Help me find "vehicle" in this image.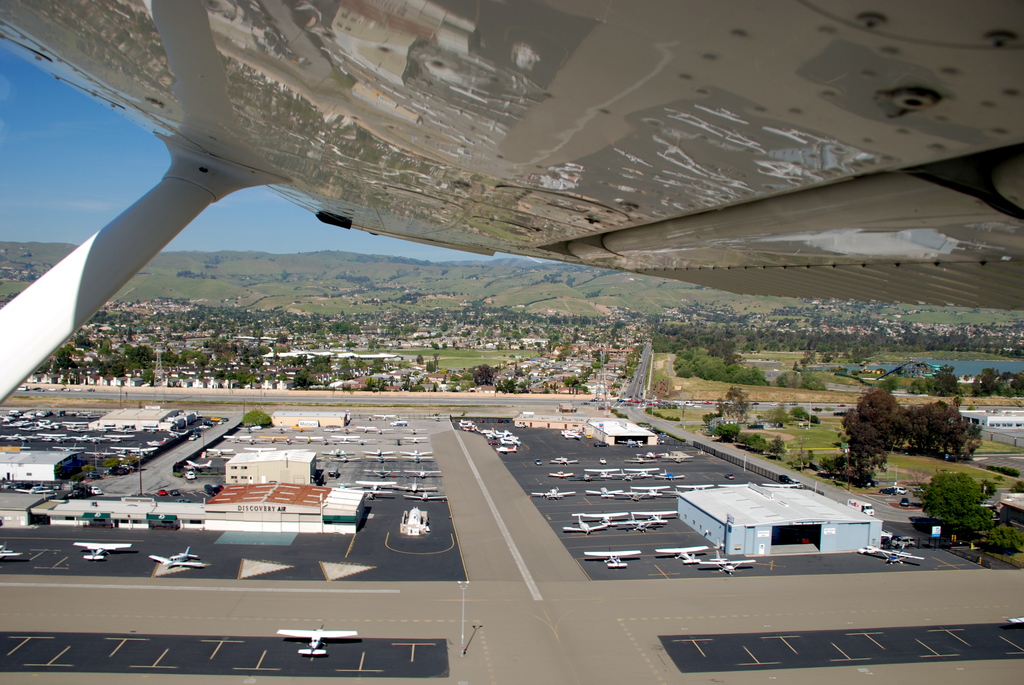
Found it: (left=865, top=544, right=918, bottom=567).
